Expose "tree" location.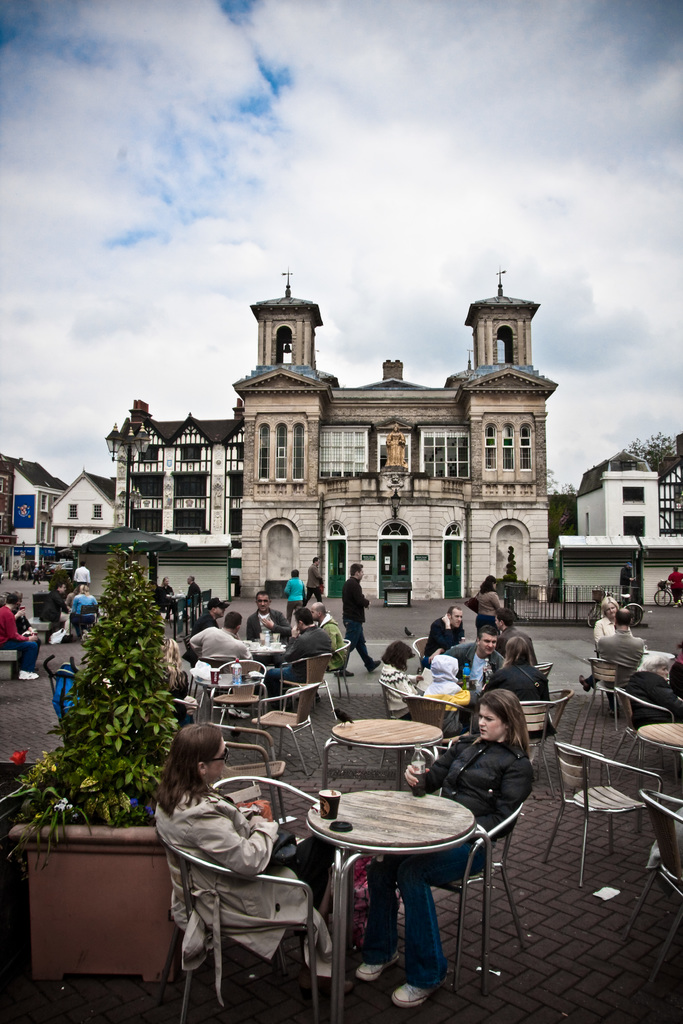
Exposed at 542 477 584 538.
